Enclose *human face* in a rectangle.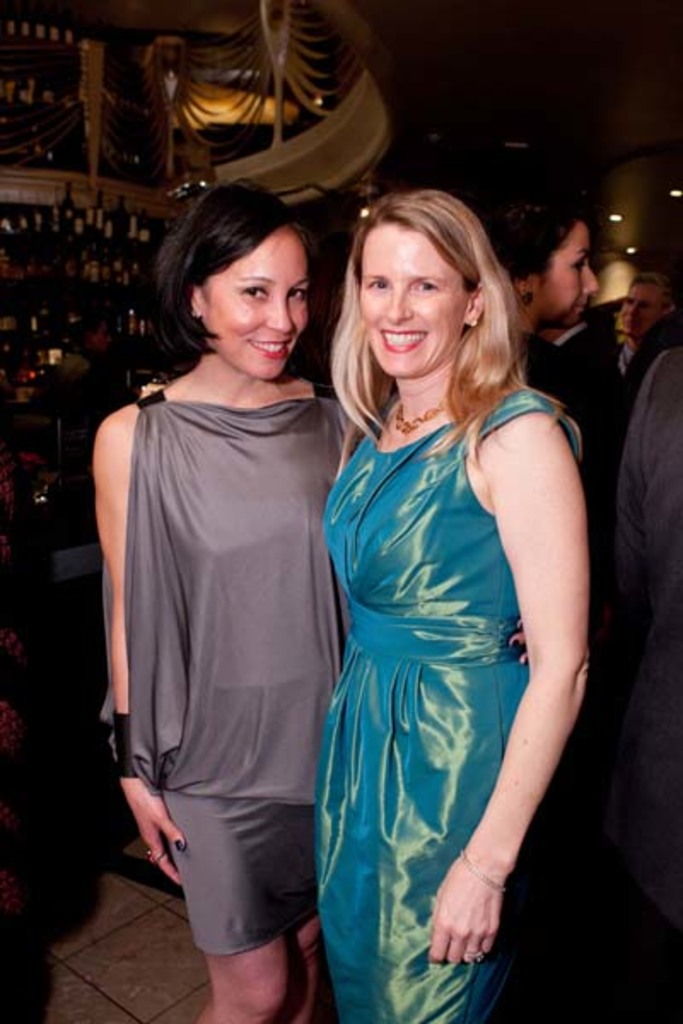
x1=538, y1=215, x2=604, y2=319.
